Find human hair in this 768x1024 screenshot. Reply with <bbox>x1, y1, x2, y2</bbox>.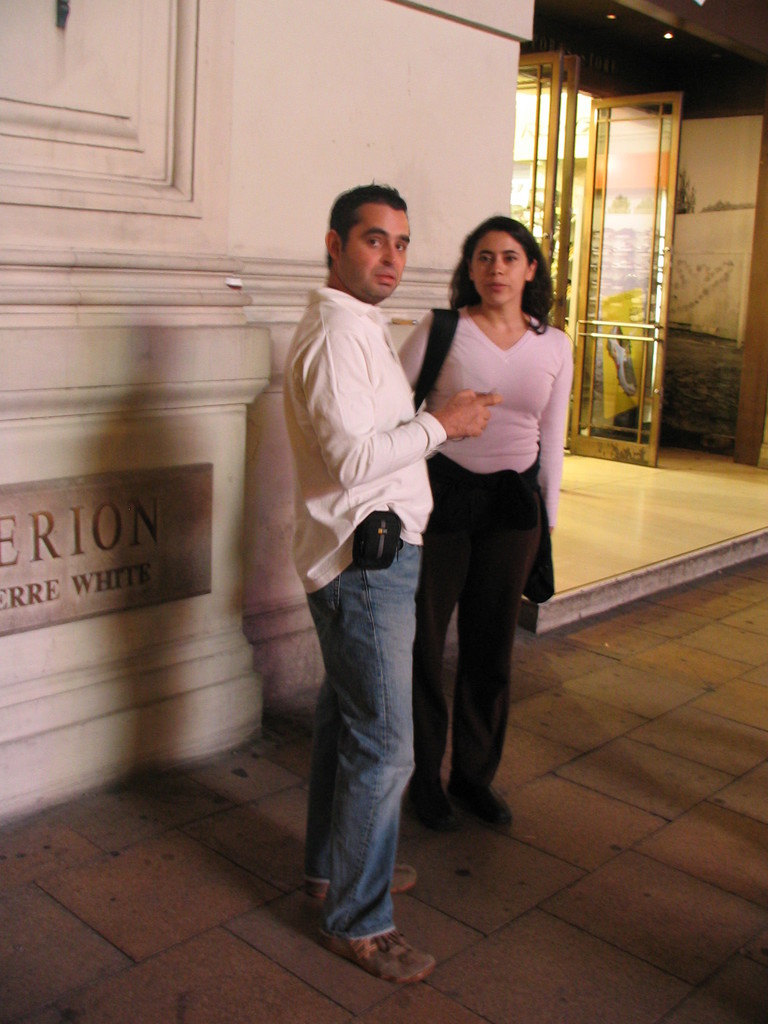
<bbox>440, 214, 552, 326</bbox>.
